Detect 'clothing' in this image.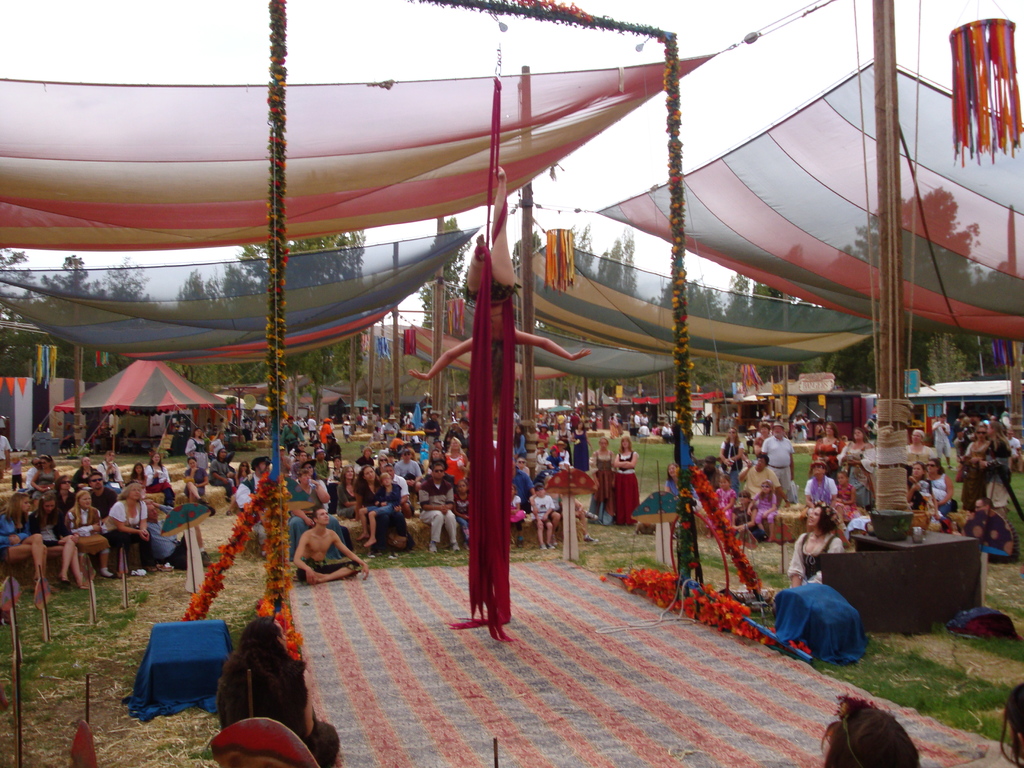
Detection: 70,494,92,536.
